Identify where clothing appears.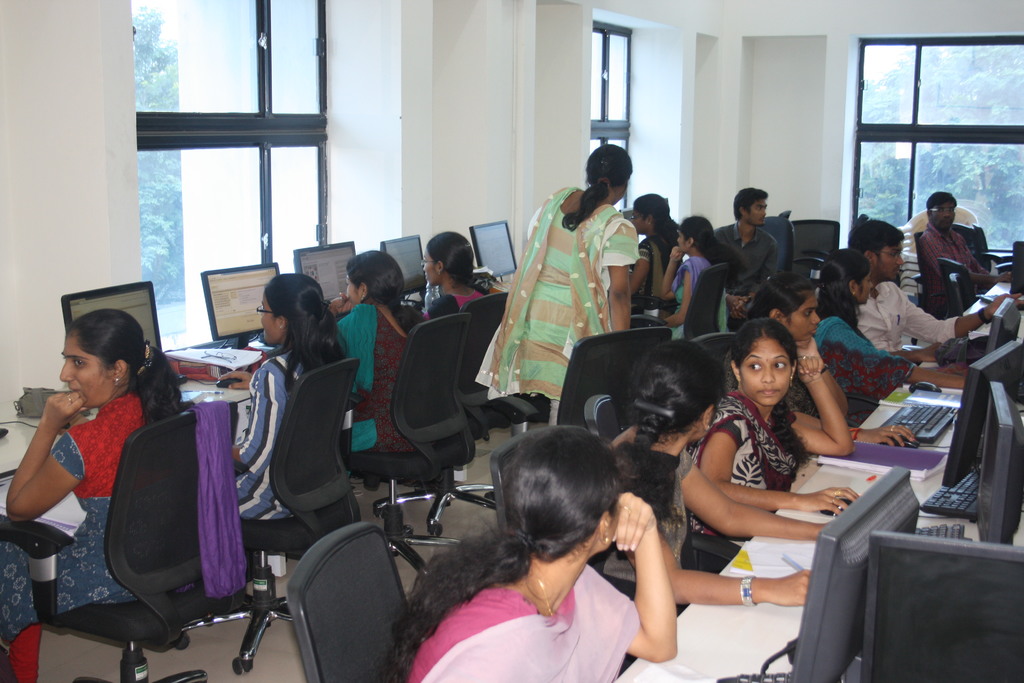
Appears at 630 229 674 313.
